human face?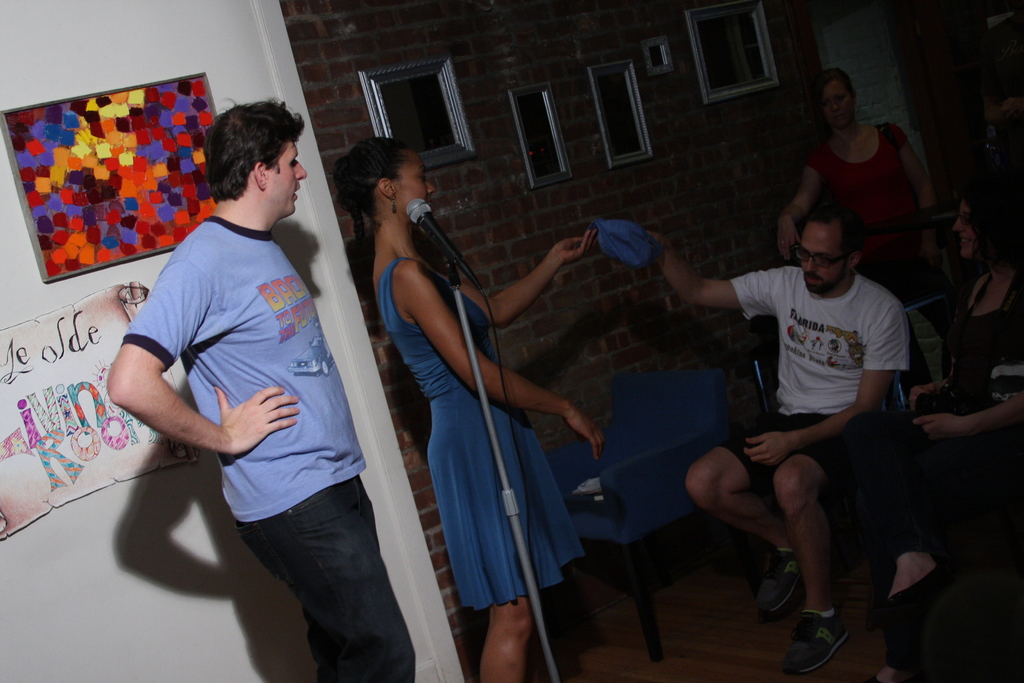
397/149/438/206
